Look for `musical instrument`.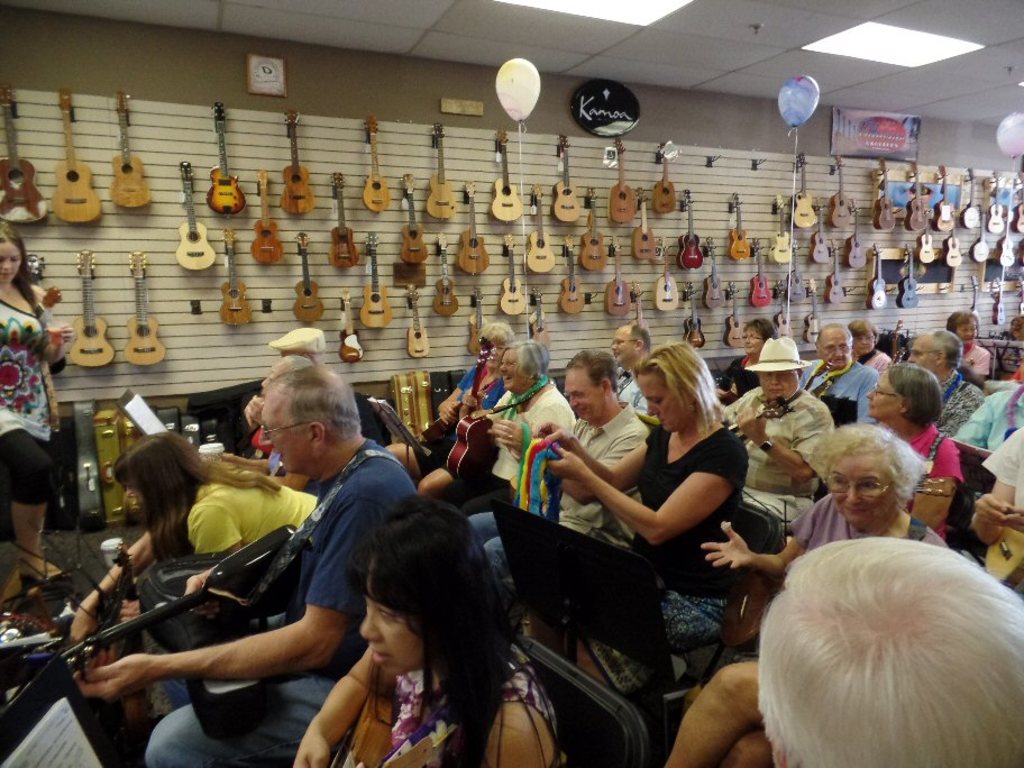
Found: detection(200, 101, 248, 216).
